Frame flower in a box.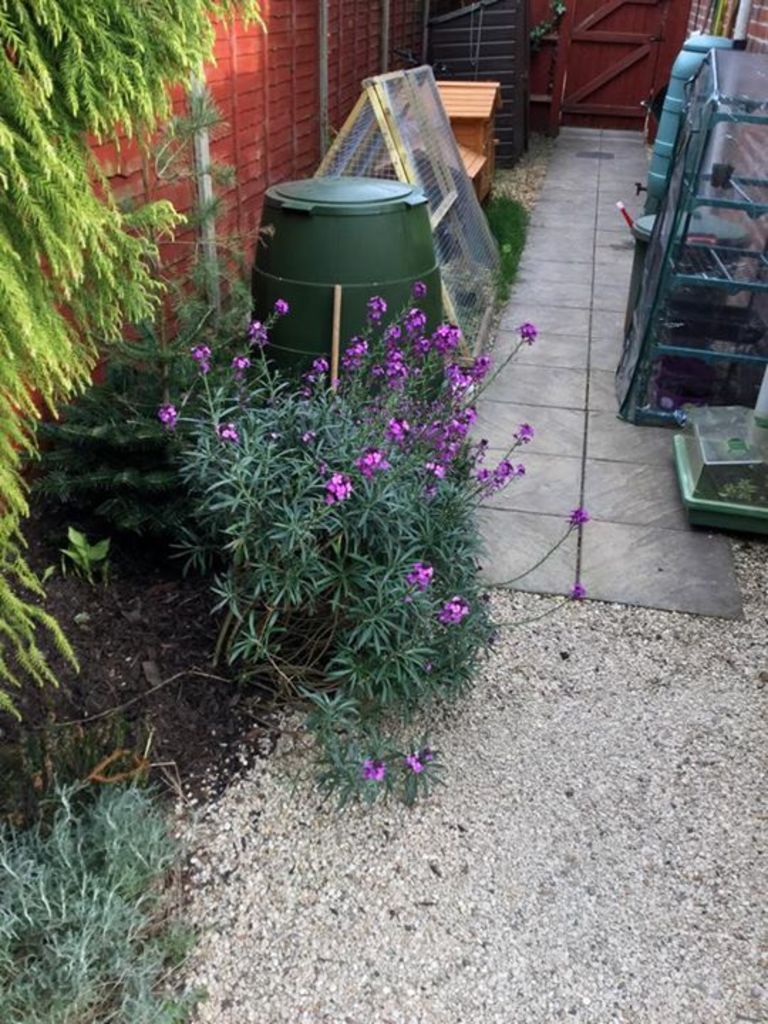
x1=570 y1=587 x2=586 y2=607.
